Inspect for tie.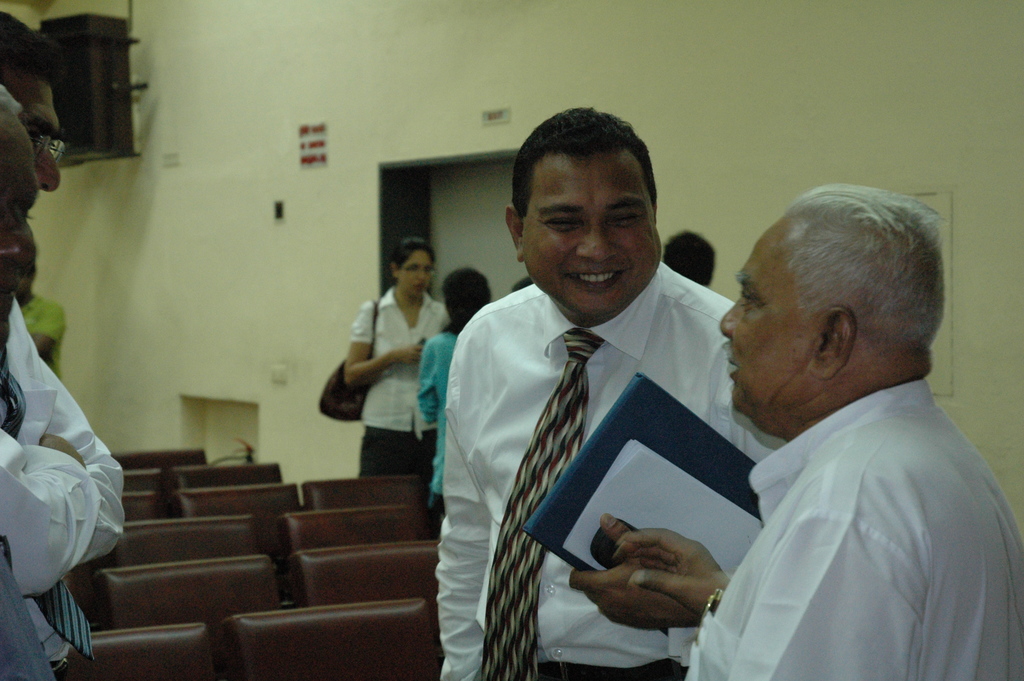
Inspection: x1=477, y1=325, x2=608, y2=680.
